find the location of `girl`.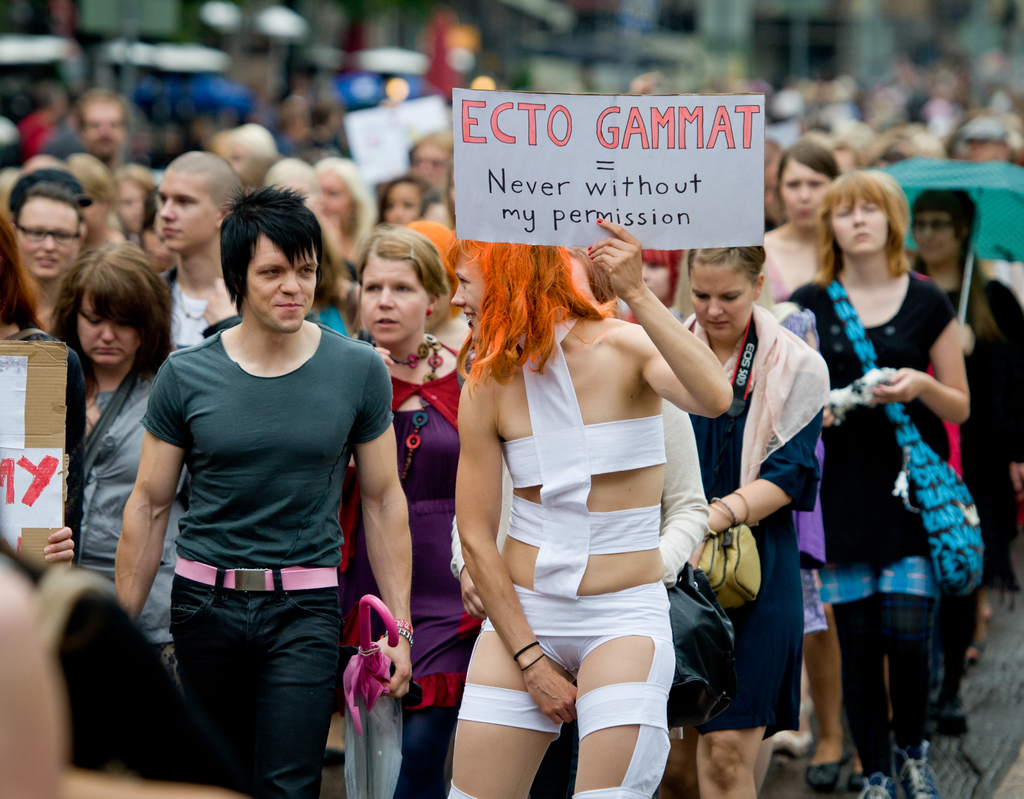
Location: bbox=(912, 186, 1023, 657).
